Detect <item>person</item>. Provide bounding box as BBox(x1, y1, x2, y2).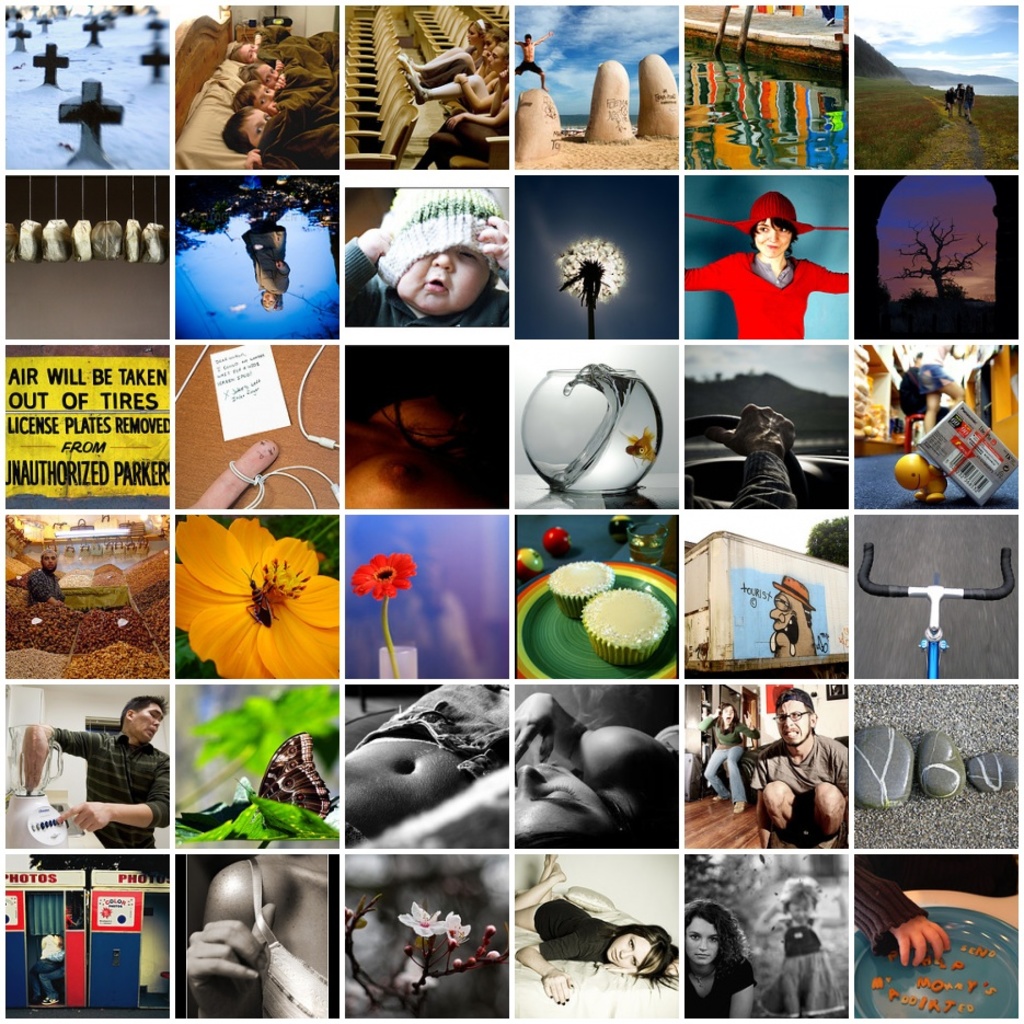
BBox(741, 699, 850, 844).
